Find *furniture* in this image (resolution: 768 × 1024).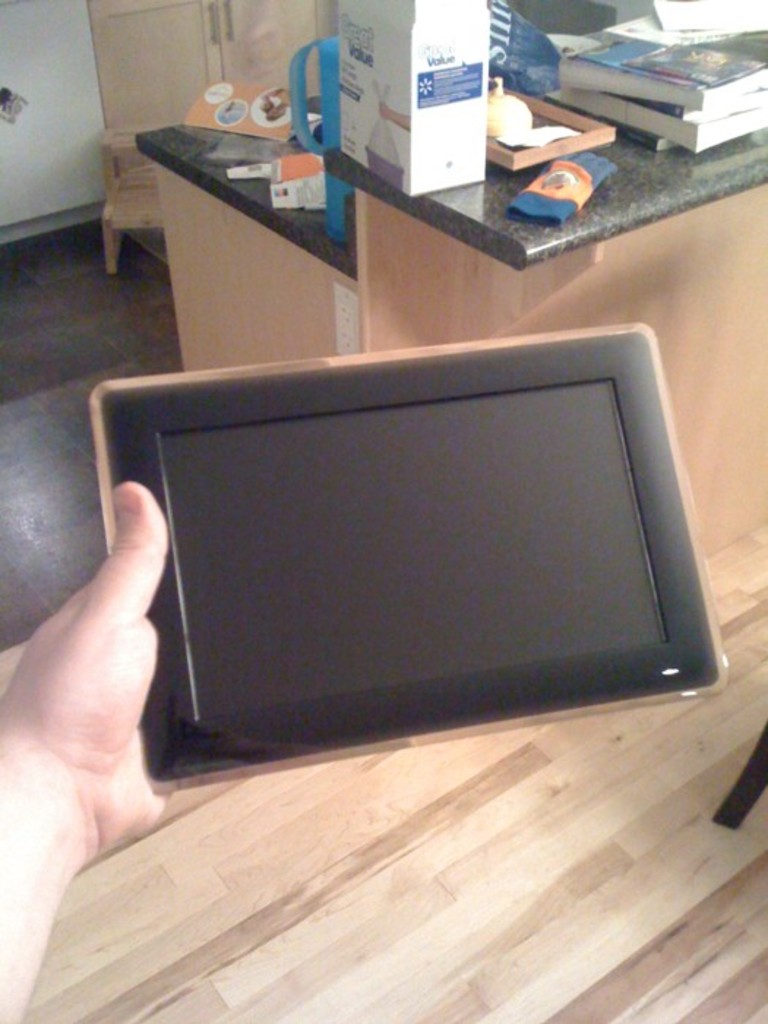
BBox(104, 130, 159, 274).
